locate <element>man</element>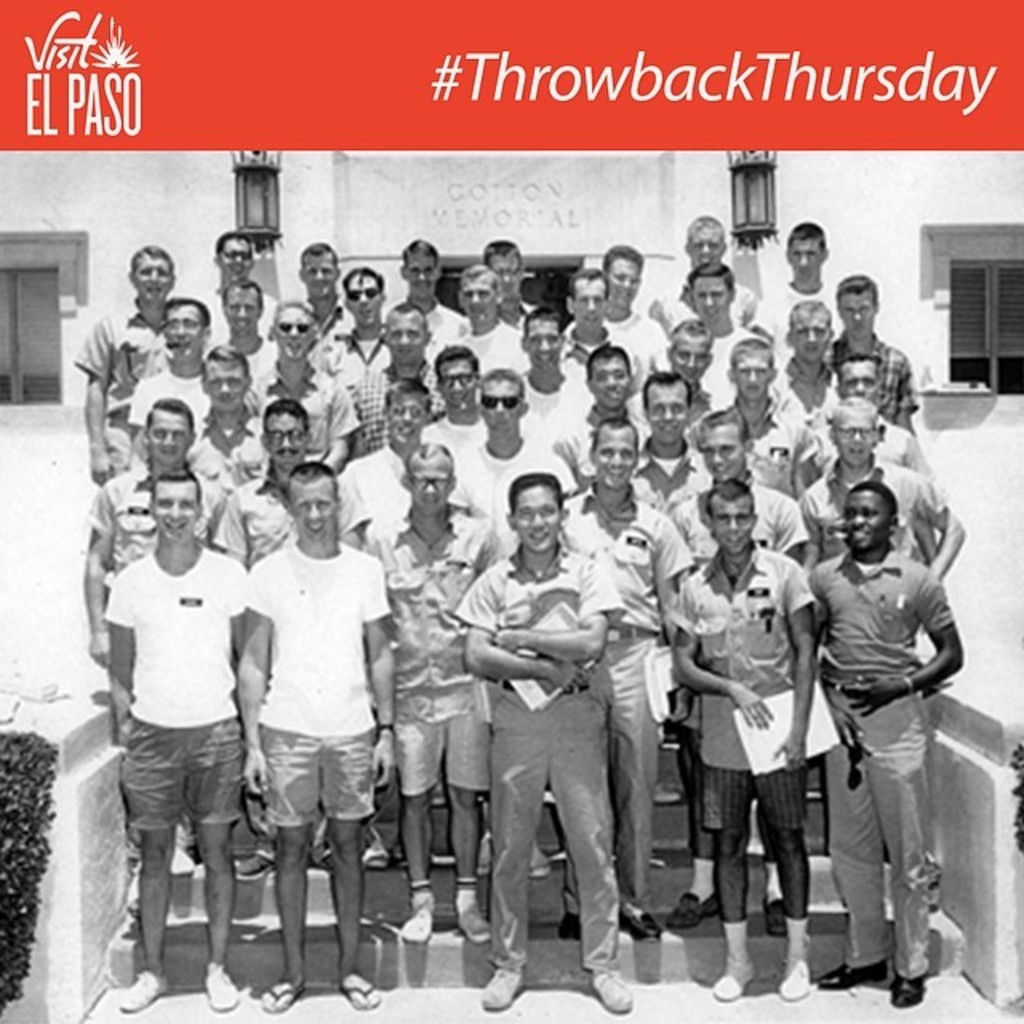
[363,434,512,947]
